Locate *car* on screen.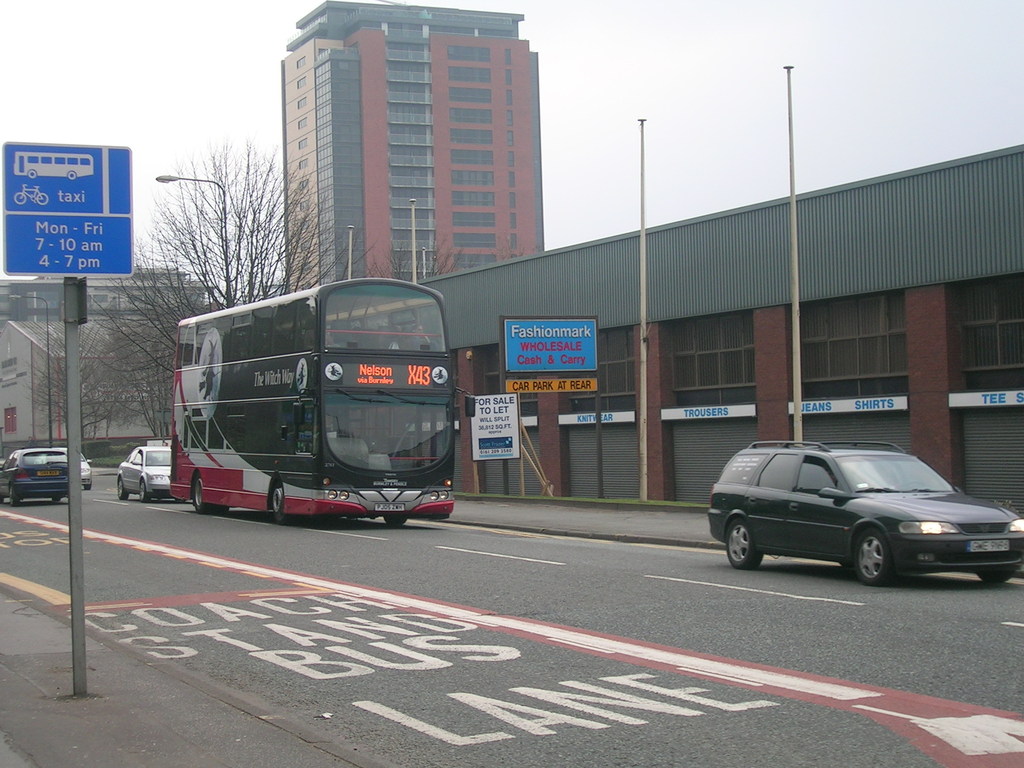
On screen at Rect(706, 435, 1023, 590).
